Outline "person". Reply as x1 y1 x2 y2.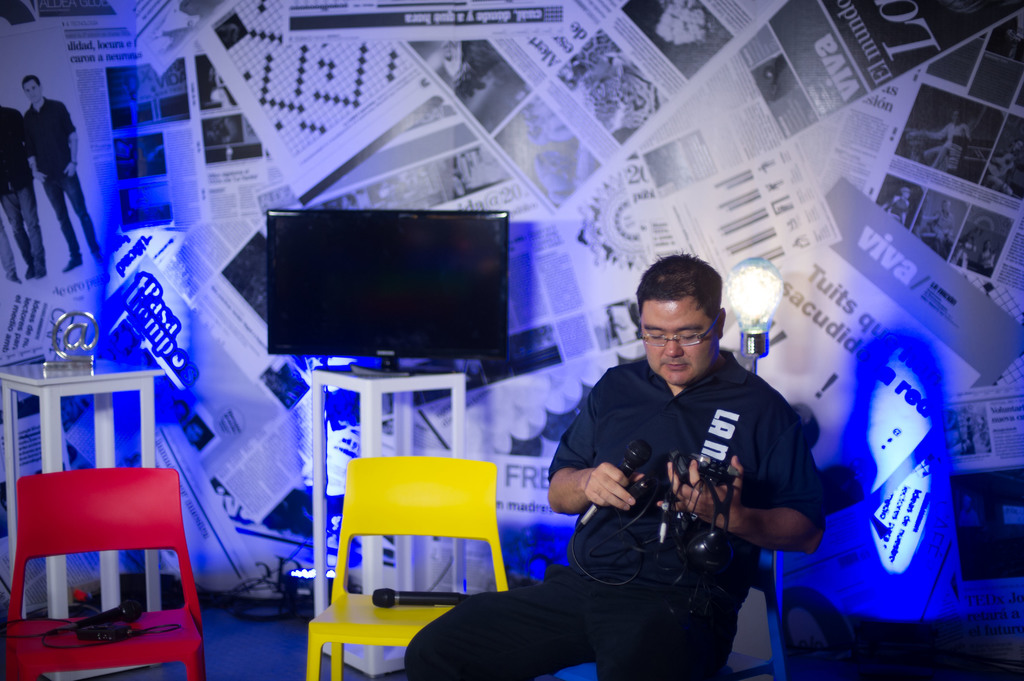
399 254 831 680.
